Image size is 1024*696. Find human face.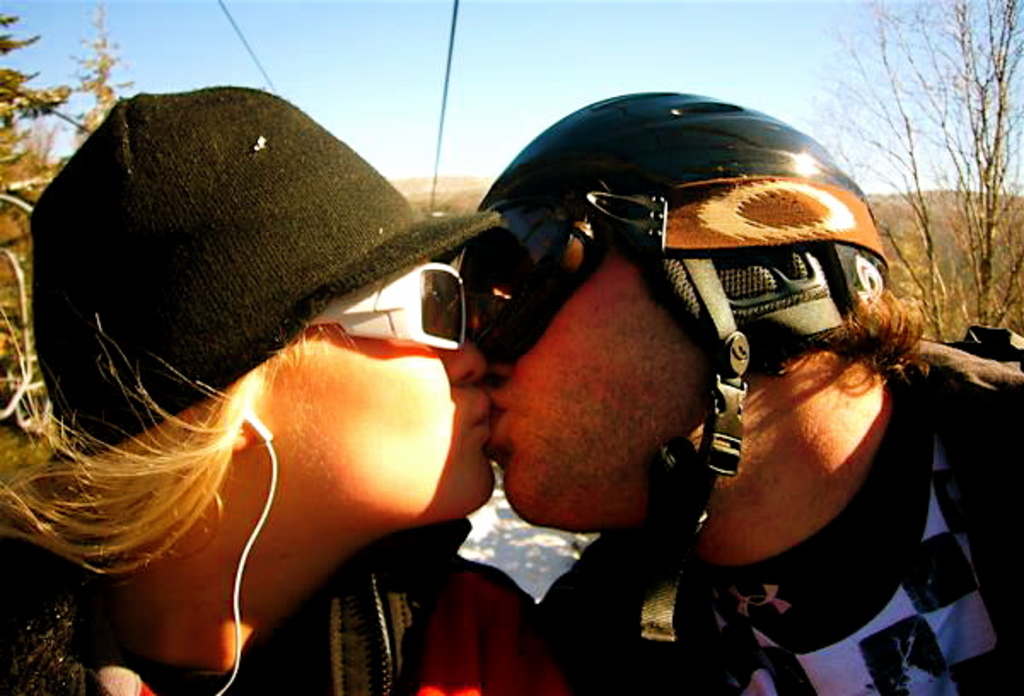
[258,256,507,525].
